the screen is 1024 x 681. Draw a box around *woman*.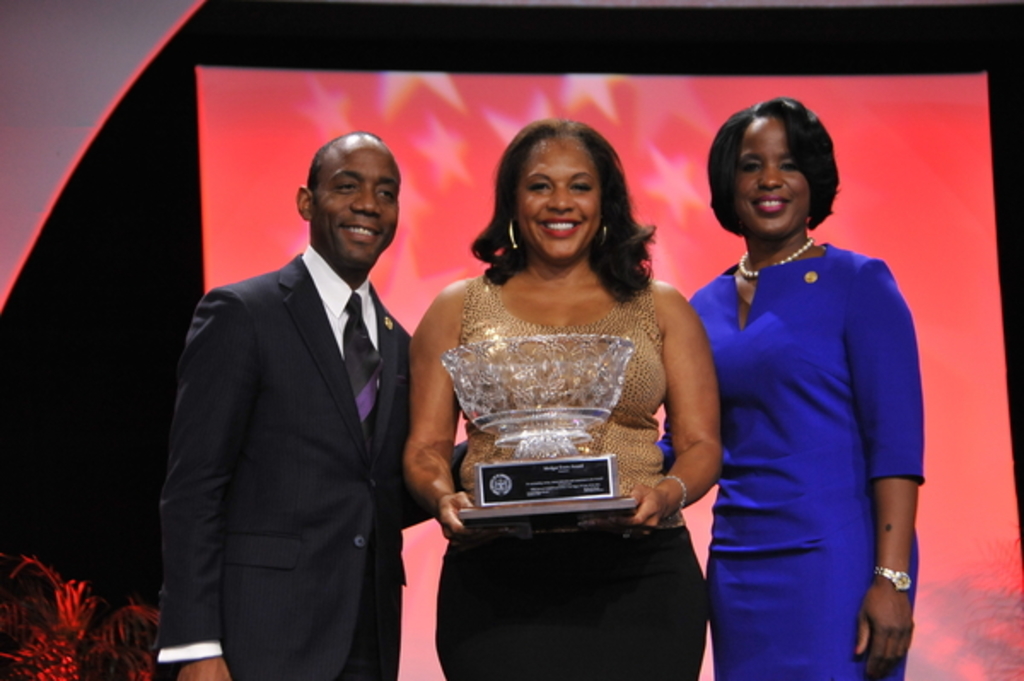
[399, 119, 725, 679].
